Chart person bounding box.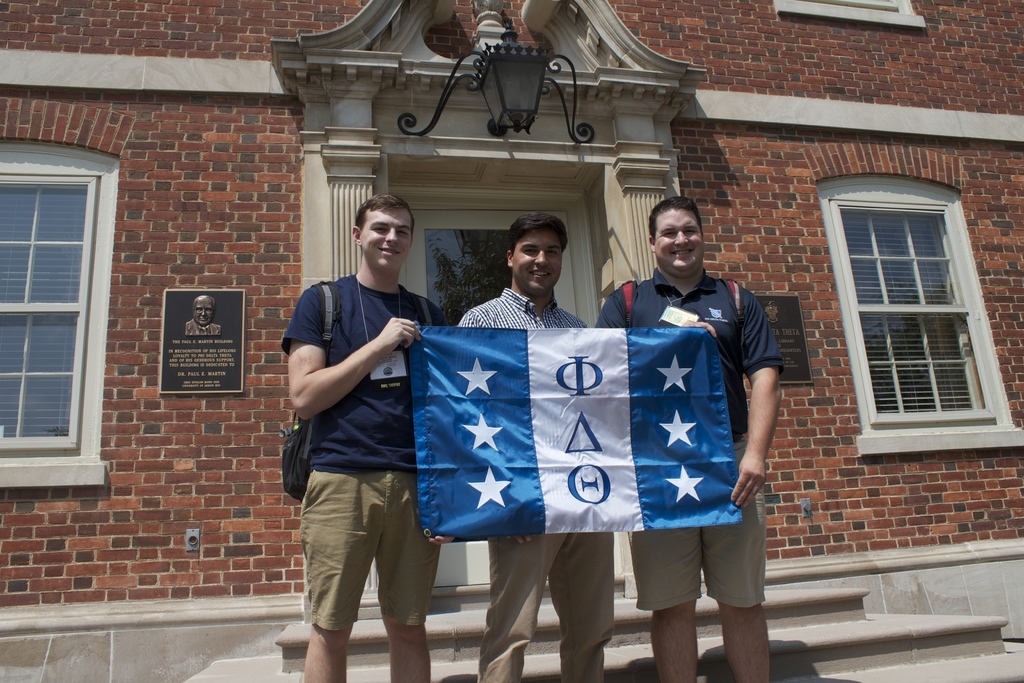
Charted: Rect(454, 211, 615, 682).
